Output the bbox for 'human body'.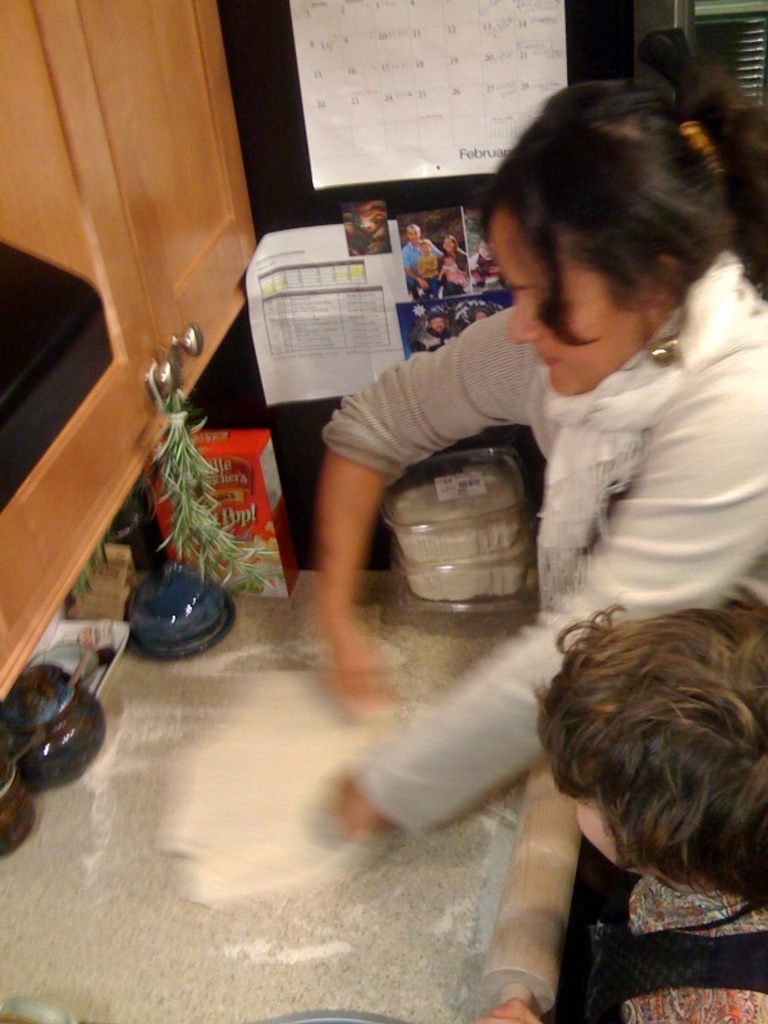
343 206 383 248.
